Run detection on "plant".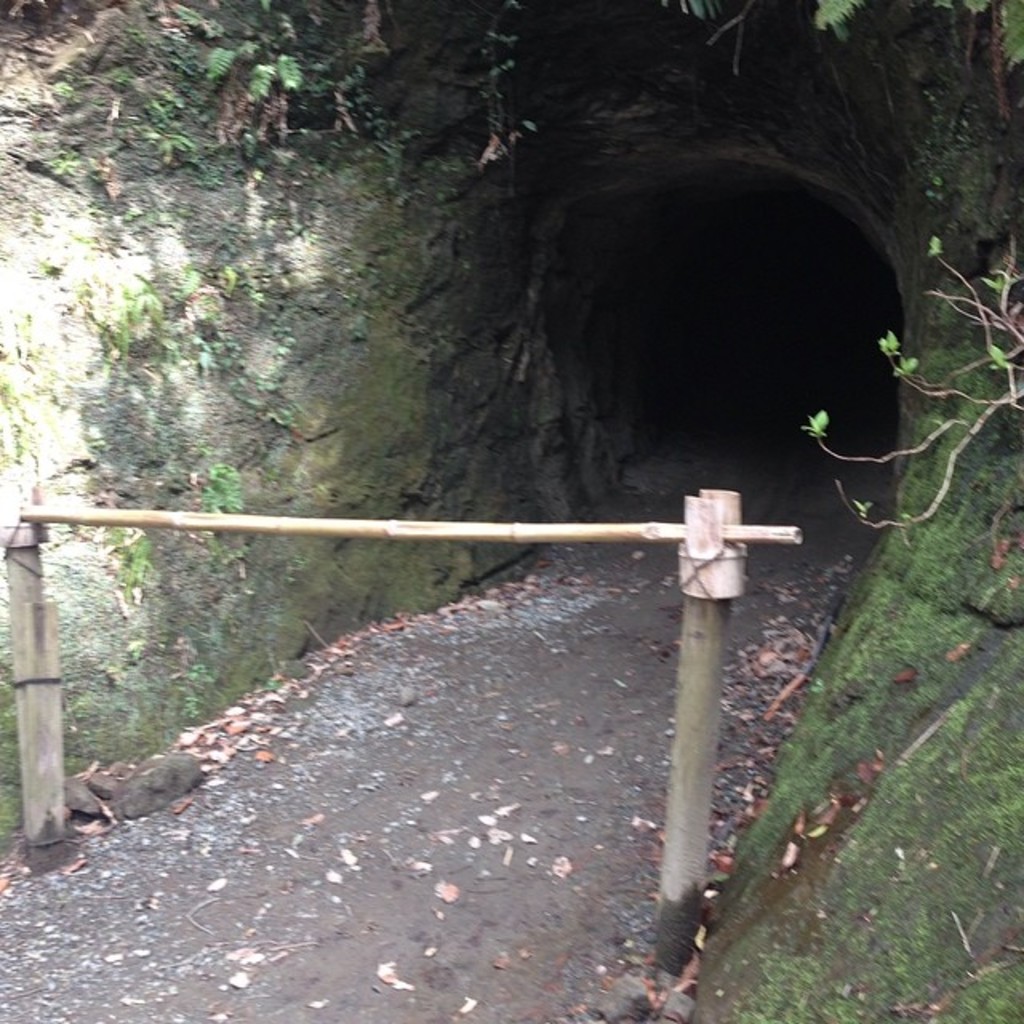
Result: [194,458,251,565].
